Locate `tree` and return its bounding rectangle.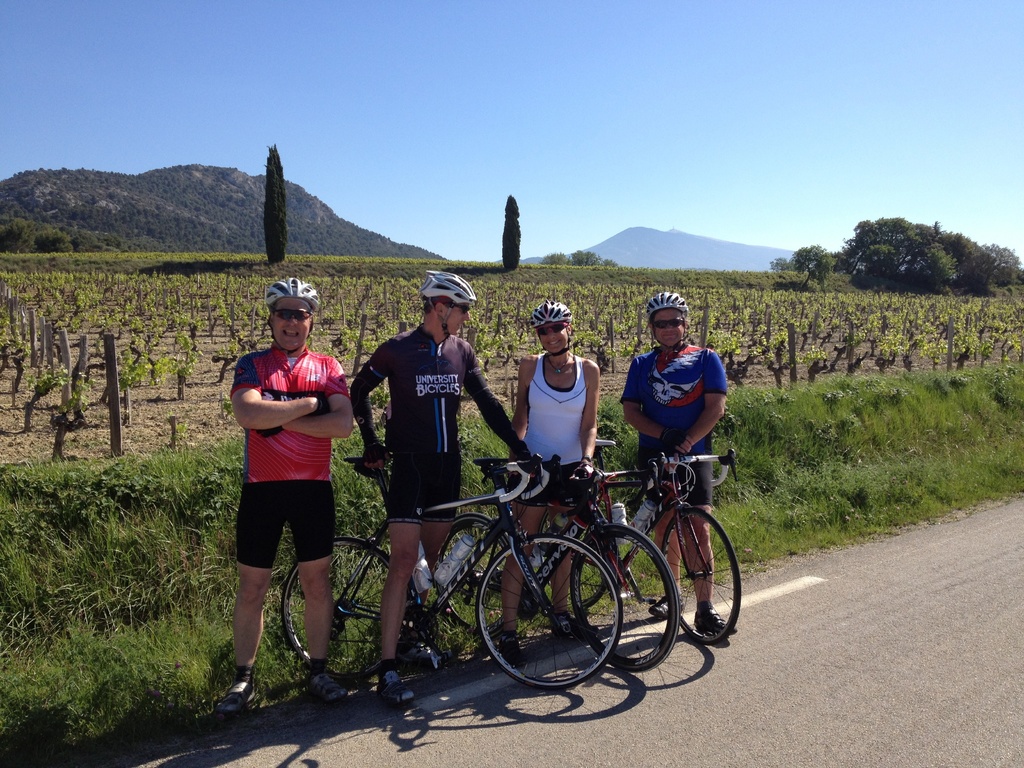
264,144,287,262.
